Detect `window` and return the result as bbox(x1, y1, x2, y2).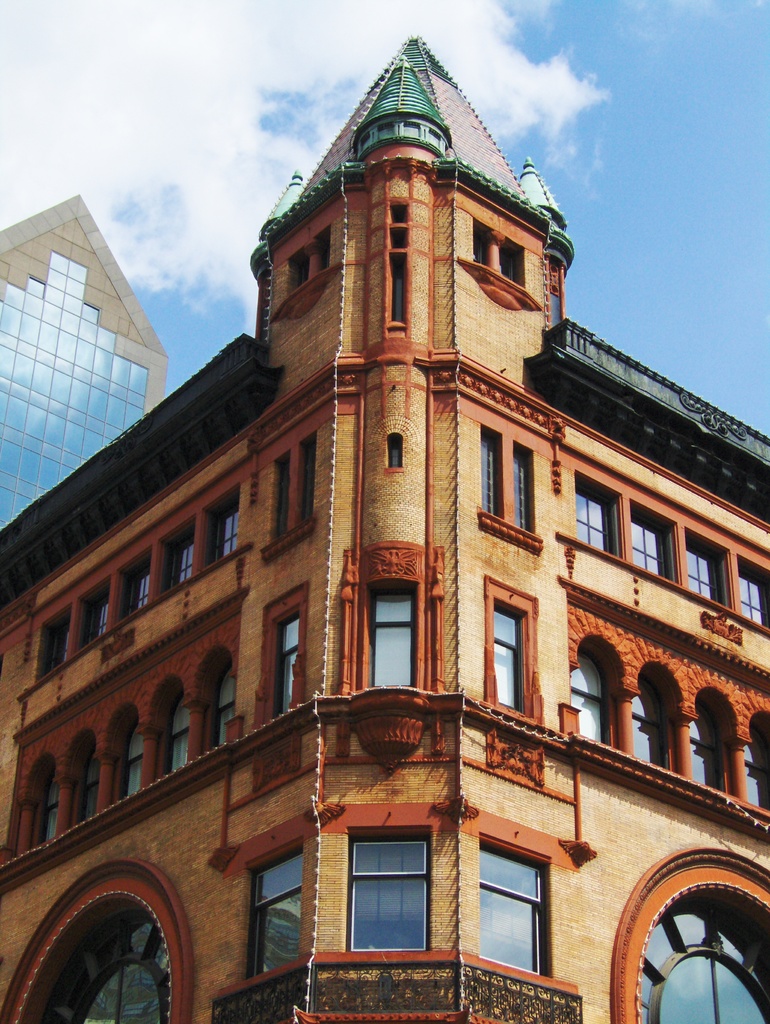
bbox(742, 711, 769, 816).
